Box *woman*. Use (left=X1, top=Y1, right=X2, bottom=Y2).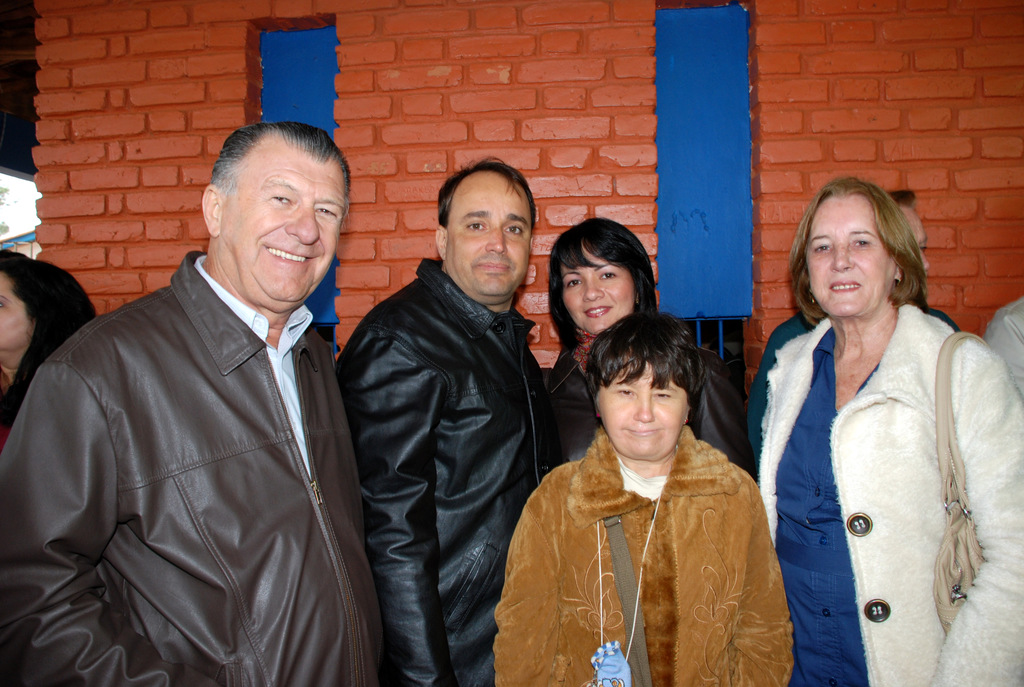
(left=0, top=250, right=94, bottom=455).
